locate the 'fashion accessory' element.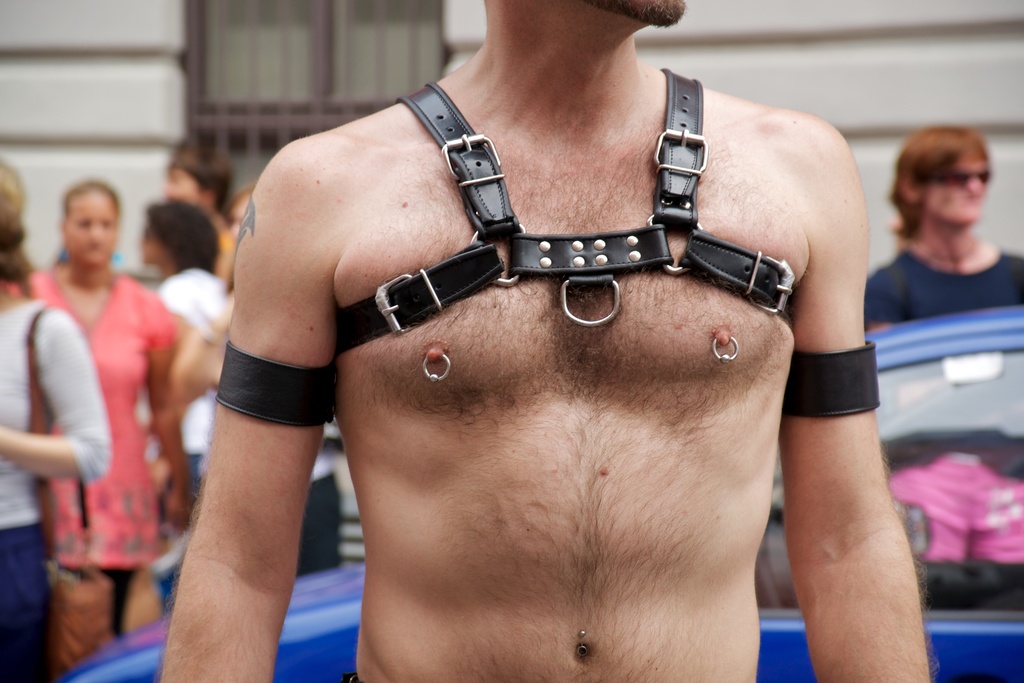
Element bbox: <region>708, 338, 742, 361</region>.
